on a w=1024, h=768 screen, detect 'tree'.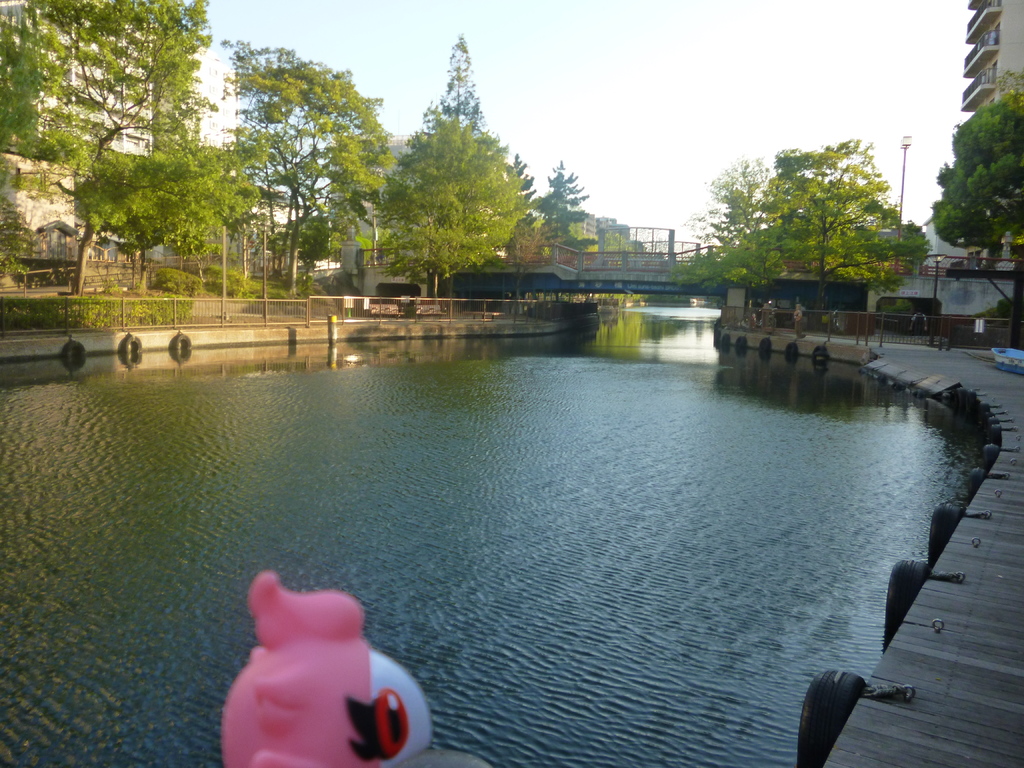
region(234, 53, 387, 278).
